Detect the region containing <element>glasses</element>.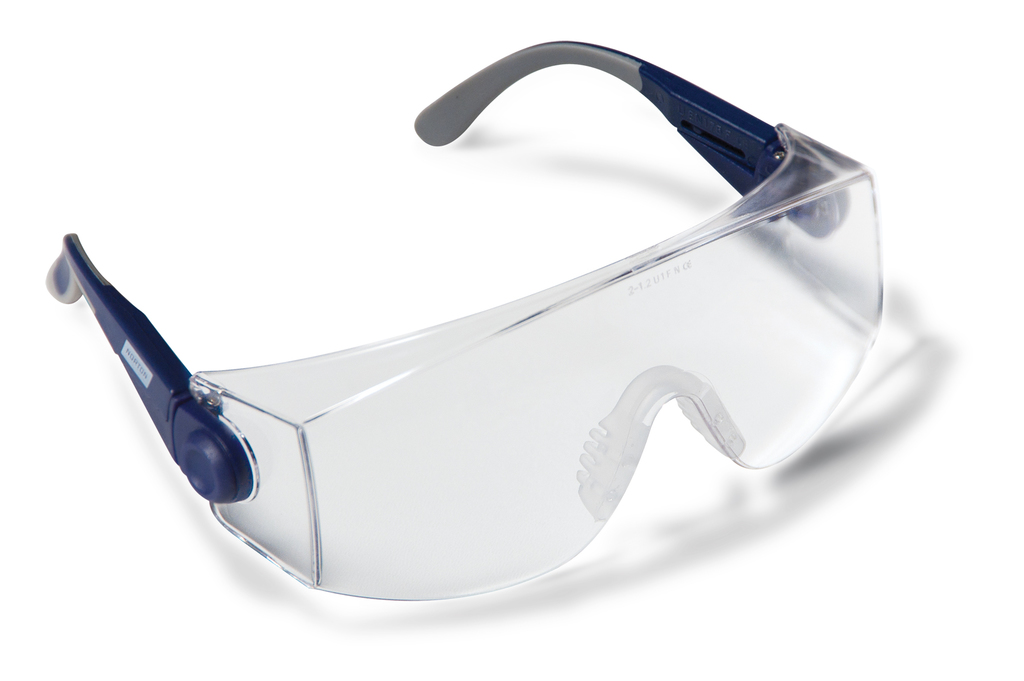
(50, 31, 894, 598).
